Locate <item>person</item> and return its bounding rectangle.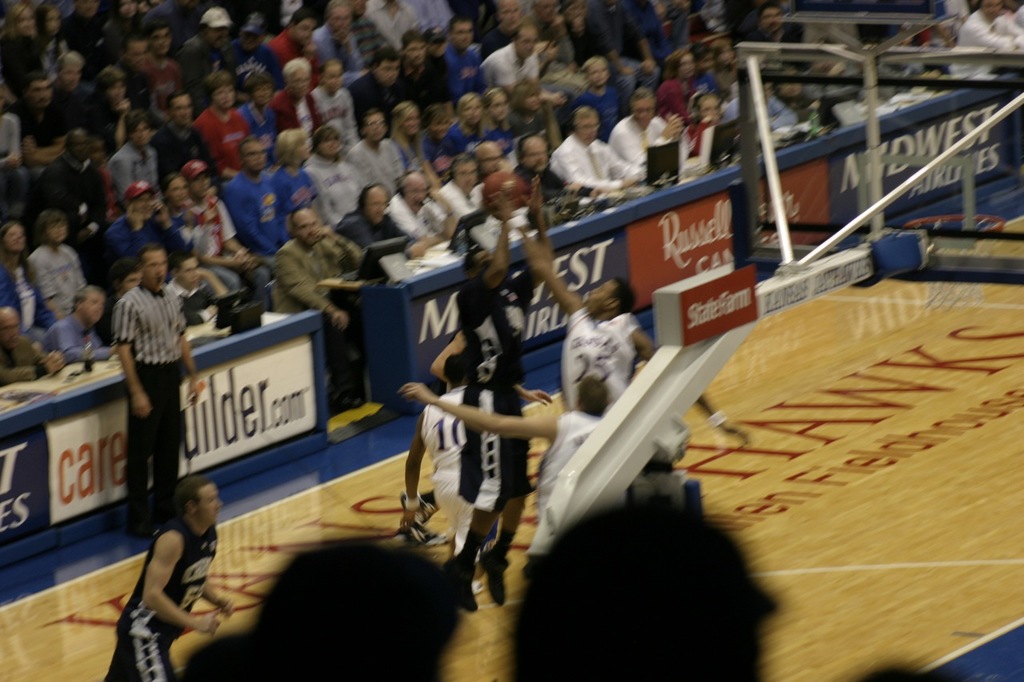
{"x1": 31, "y1": 70, "x2": 74, "y2": 167}.
